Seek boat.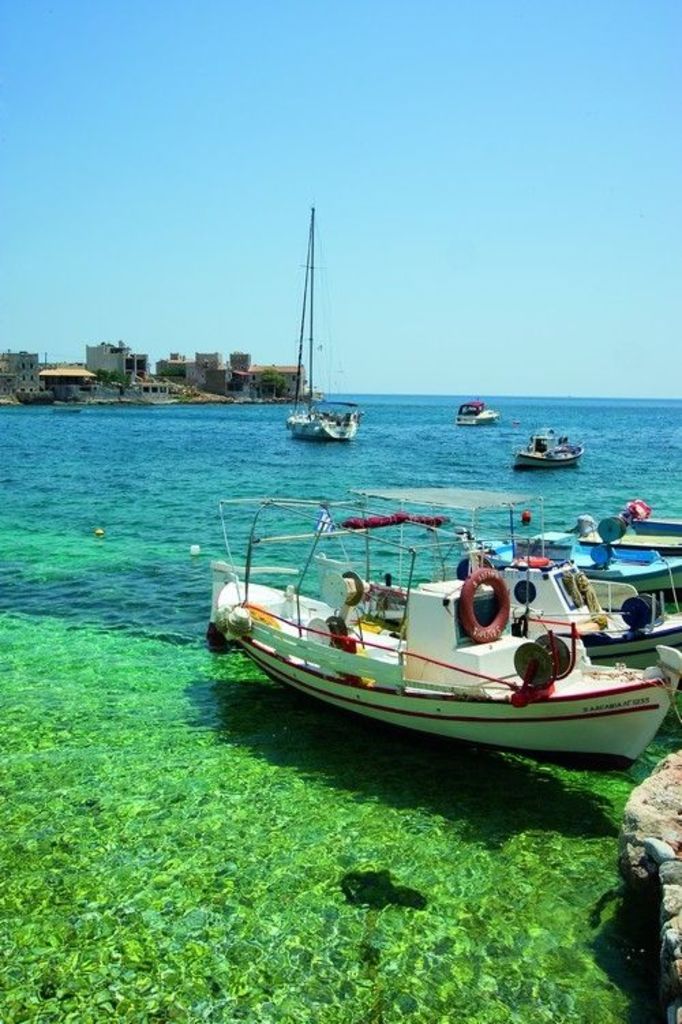
[580,514,681,545].
